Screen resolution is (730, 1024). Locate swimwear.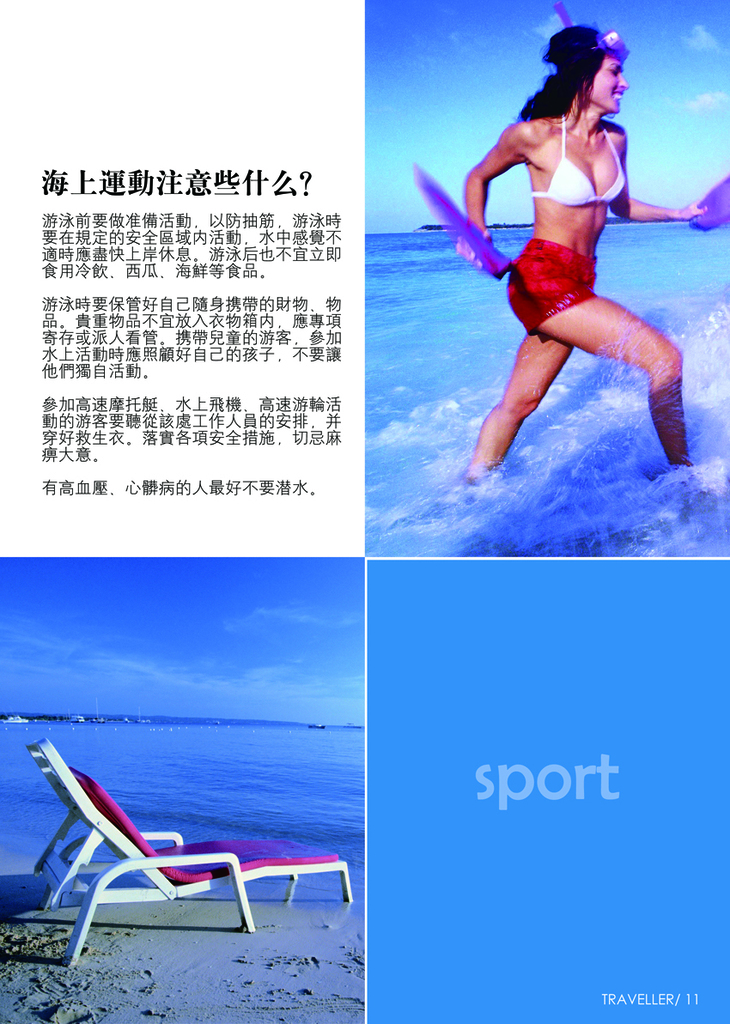
496 234 661 351.
